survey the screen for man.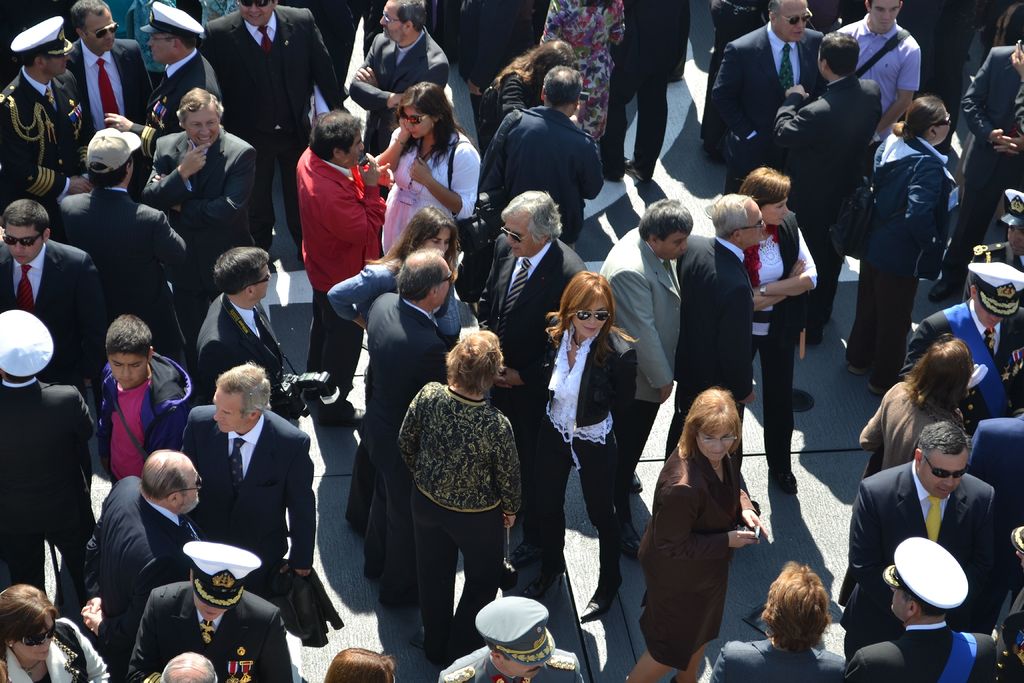
Survey found: x1=186, y1=242, x2=306, y2=450.
